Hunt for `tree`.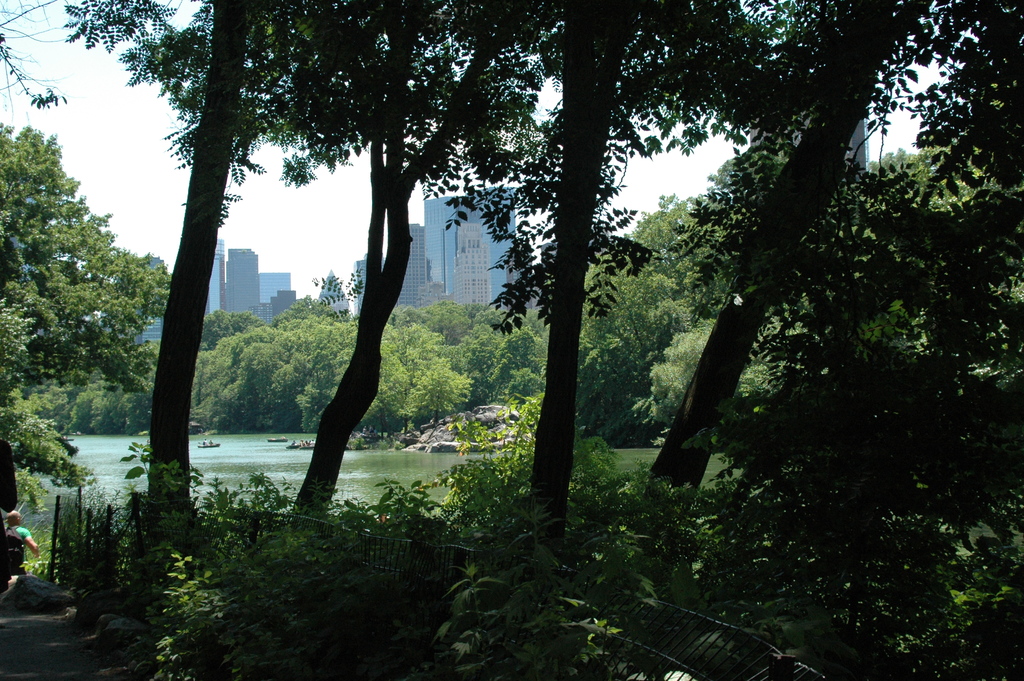
Hunted down at BBox(492, 309, 564, 432).
